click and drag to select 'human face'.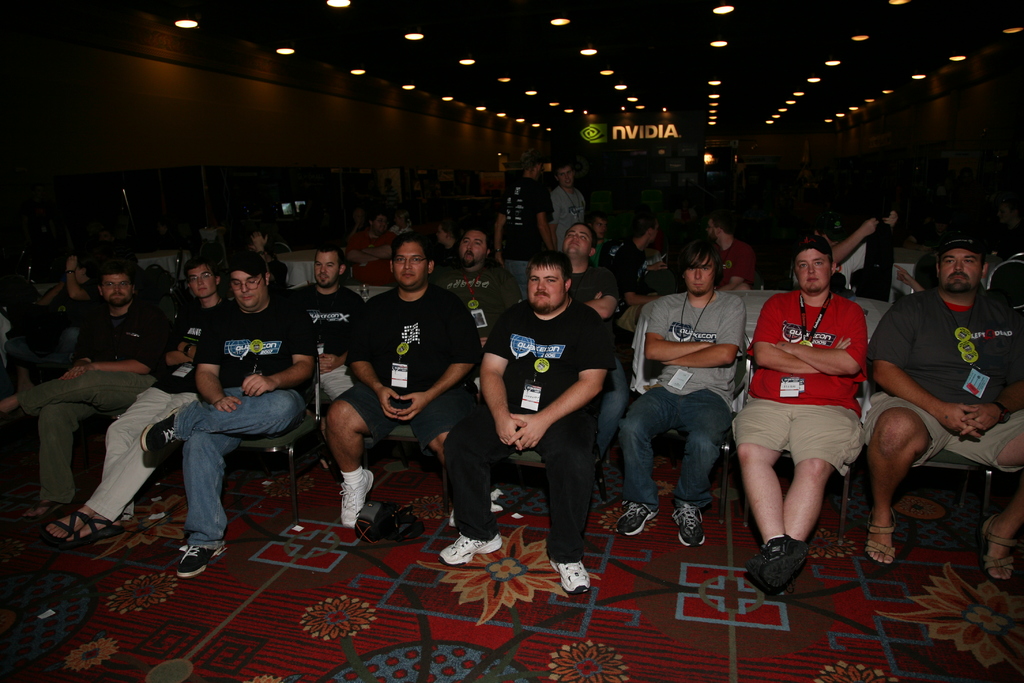
Selection: Rect(795, 247, 834, 286).
